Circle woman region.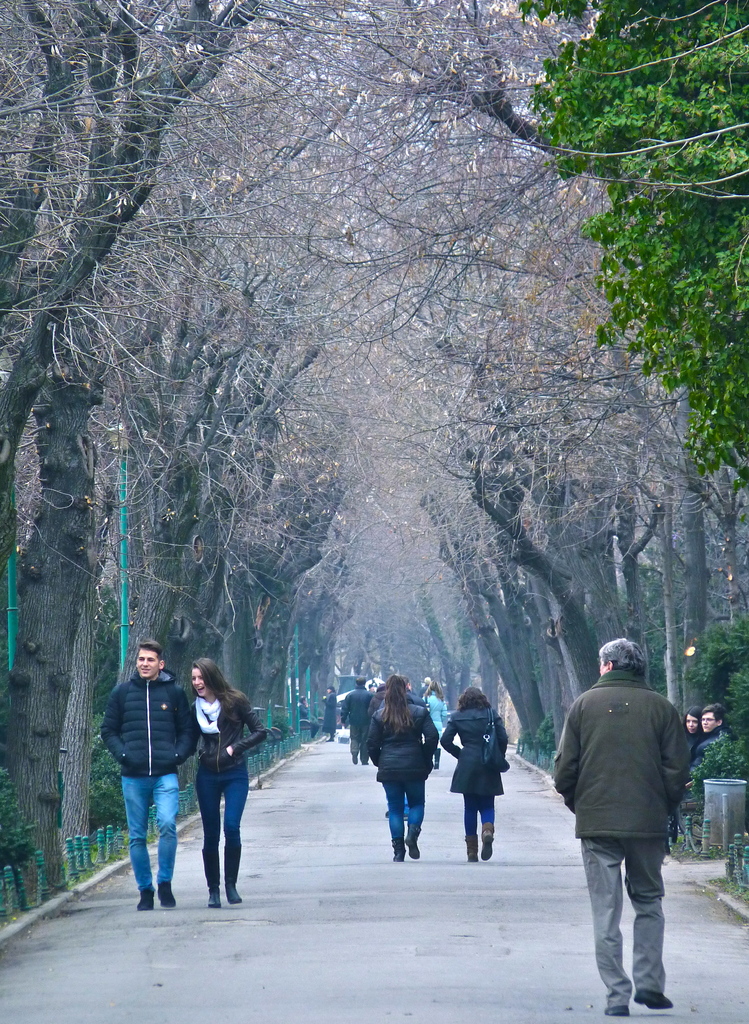
Region: (169,666,264,915).
